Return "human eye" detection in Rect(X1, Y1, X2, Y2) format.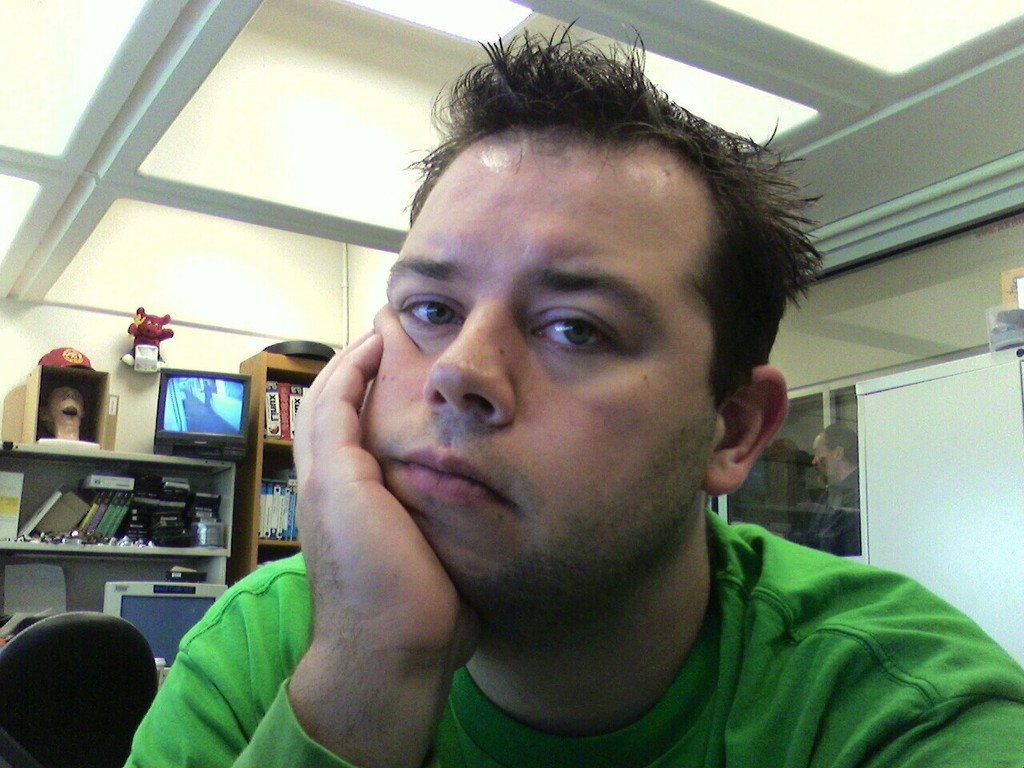
Rect(398, 294, 462, 342).
